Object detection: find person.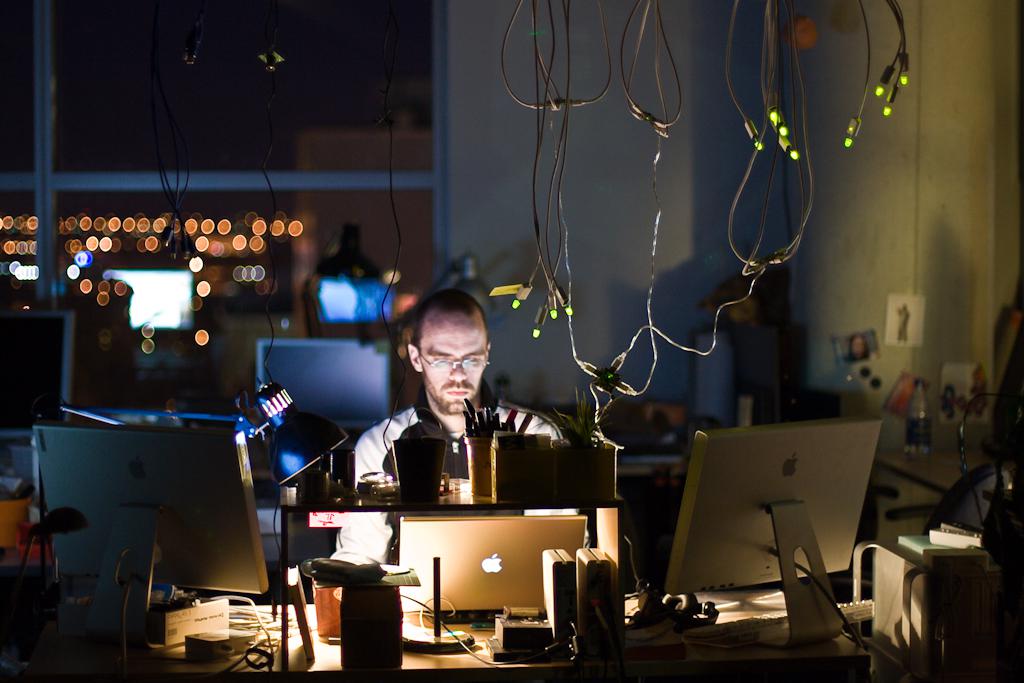
bbox=[841, 340, 879, 366].
